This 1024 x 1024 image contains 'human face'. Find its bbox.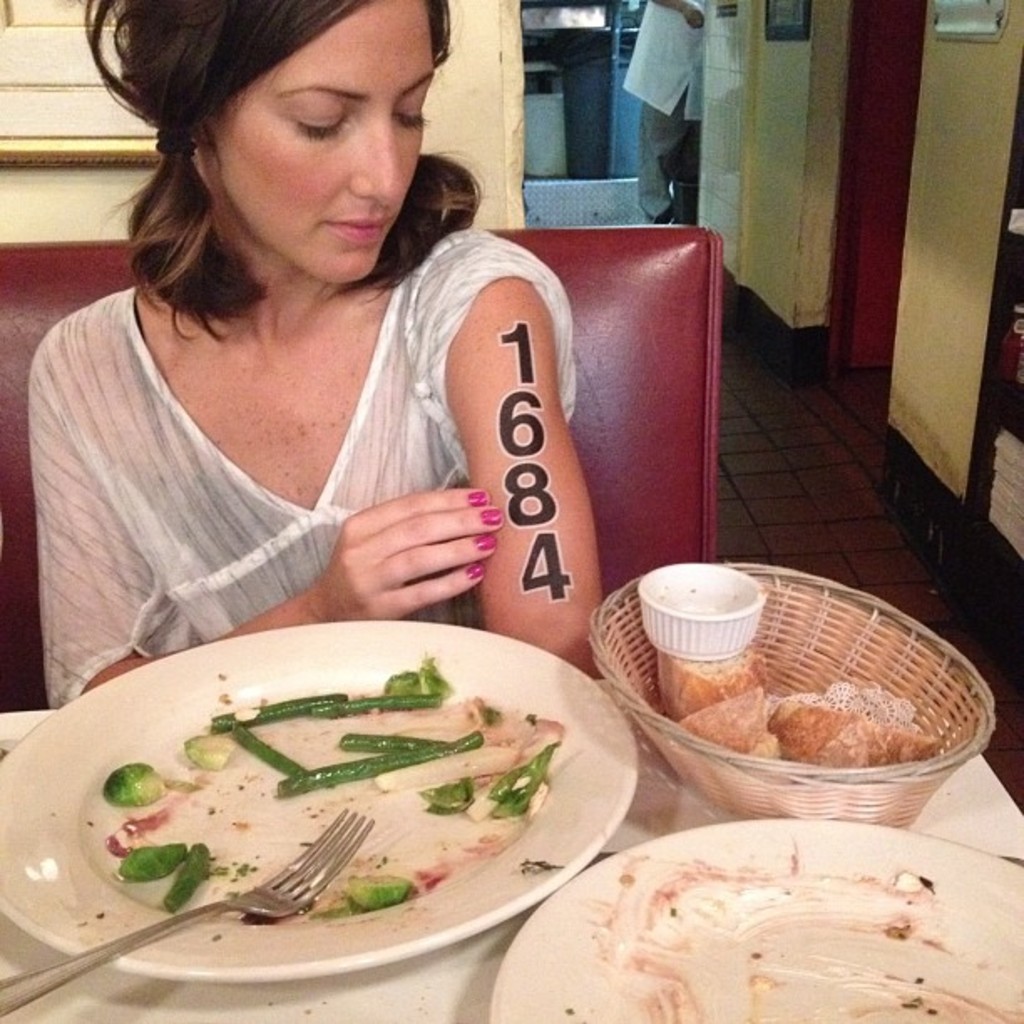
bbox=(209, 2, 440, 288).
